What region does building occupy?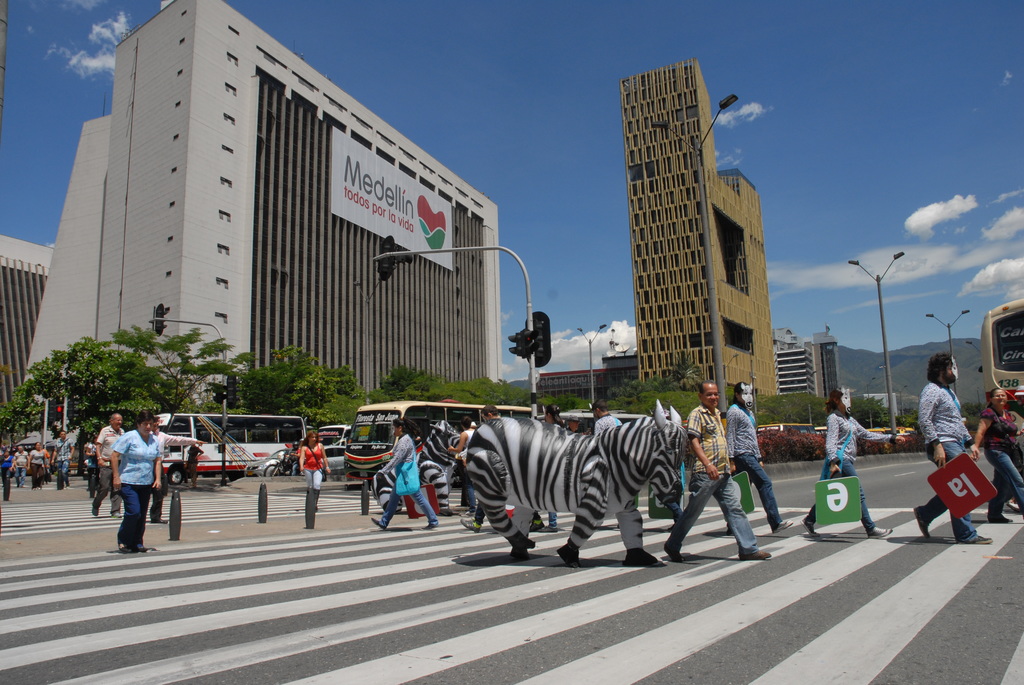
<box>536,357,646,402</box>.
